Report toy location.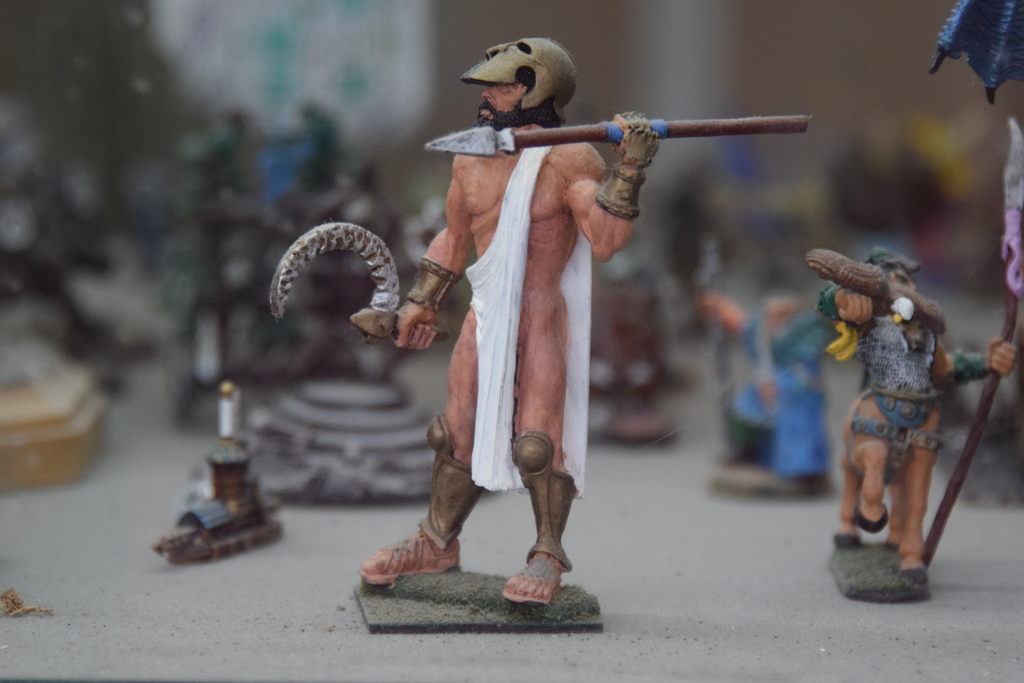
Report: 815, 121, 1023, 602.
